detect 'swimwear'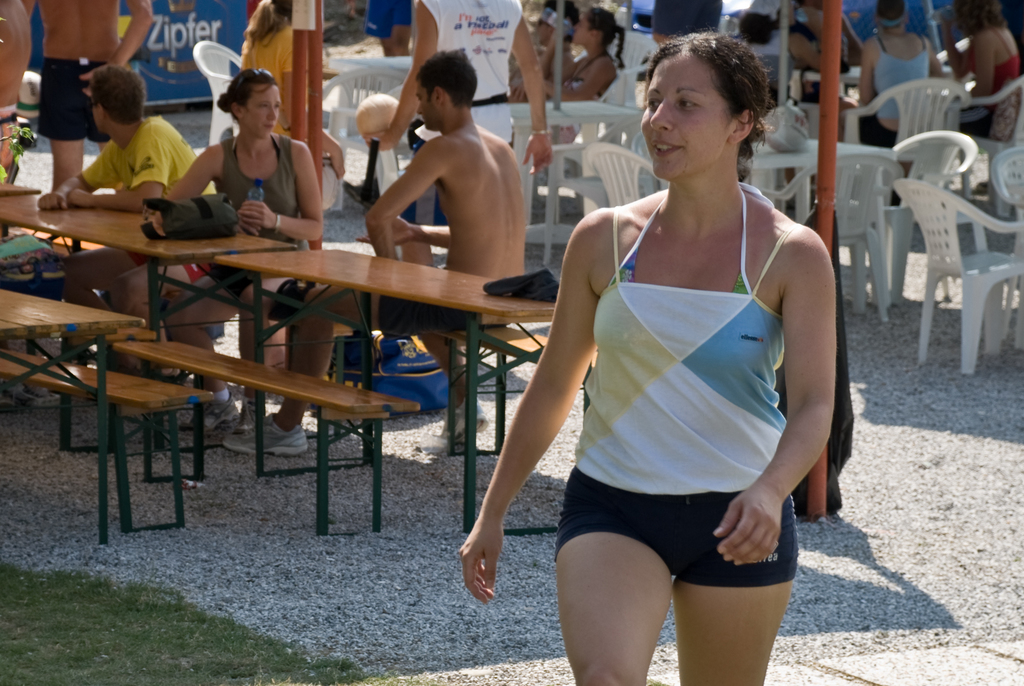
0, 105, 29, 191
